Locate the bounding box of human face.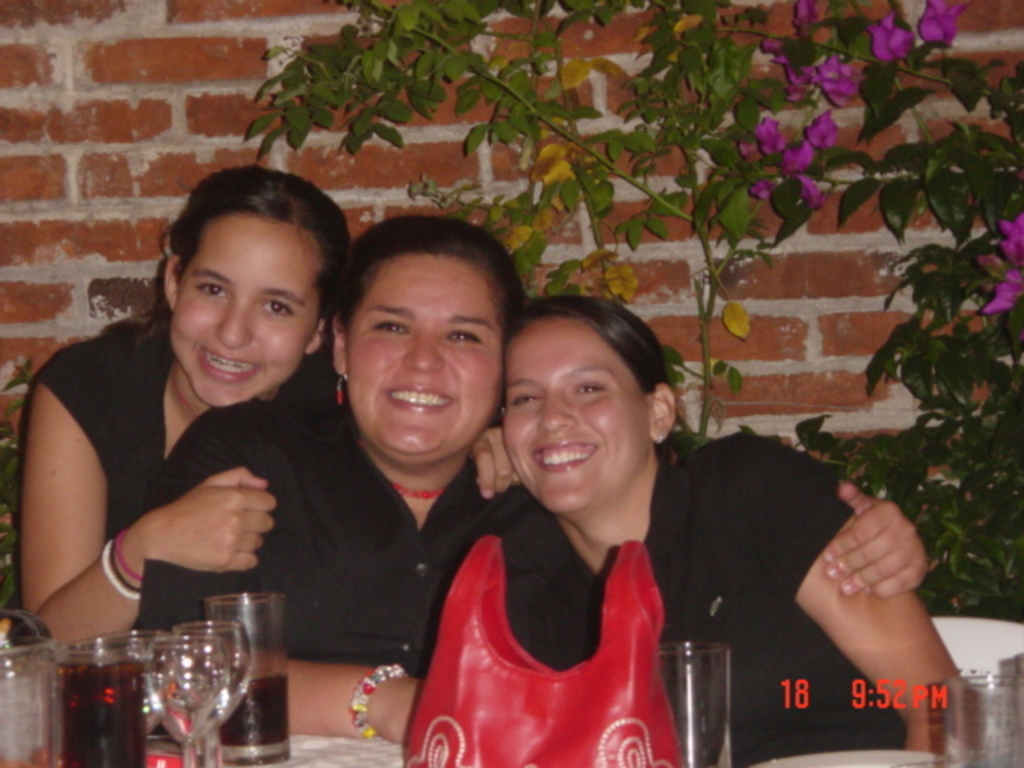
Bounding box: [346, 256, 501, 458].
